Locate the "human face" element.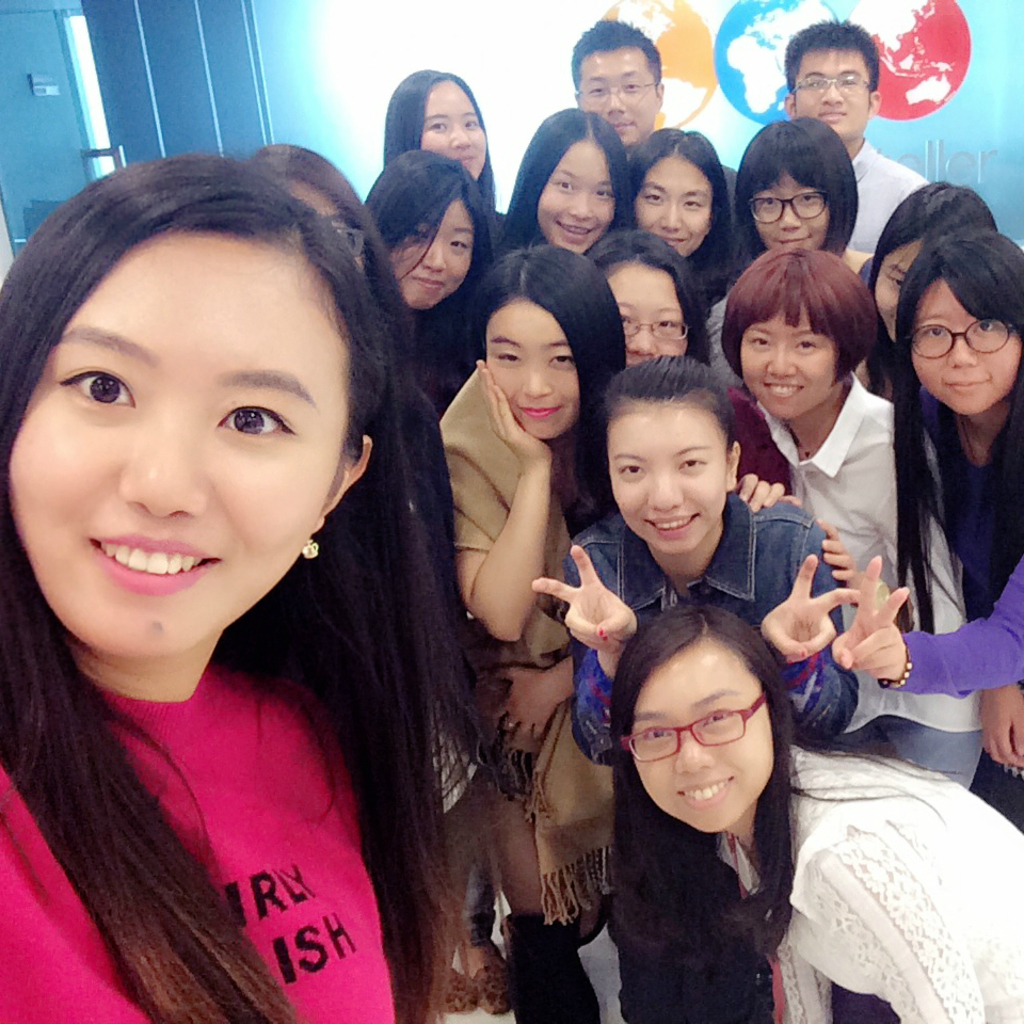
Element bbox: bbox(419, 82, 479, 174).
